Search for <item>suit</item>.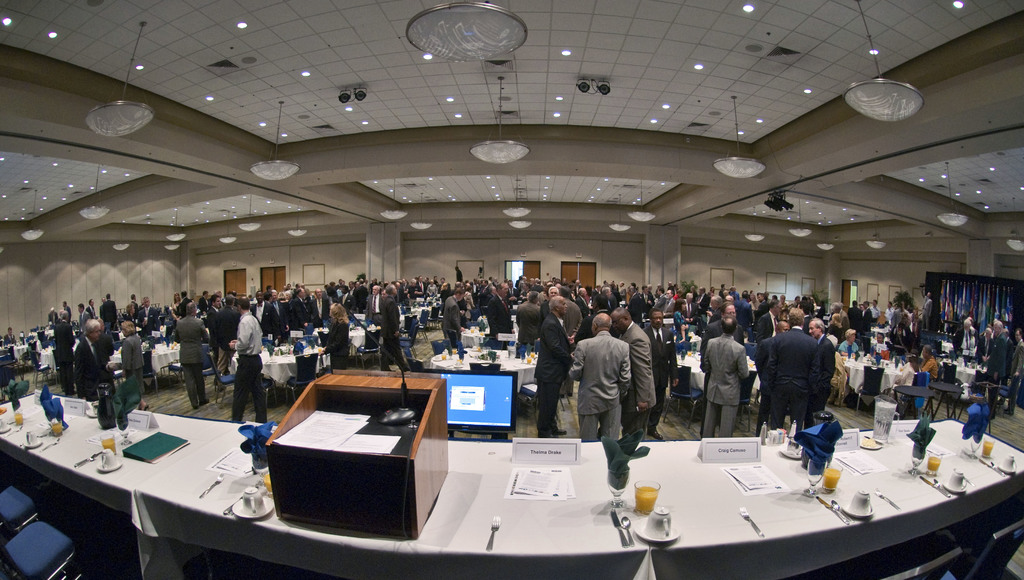
Found at locate(575, 294, 591, 318).
